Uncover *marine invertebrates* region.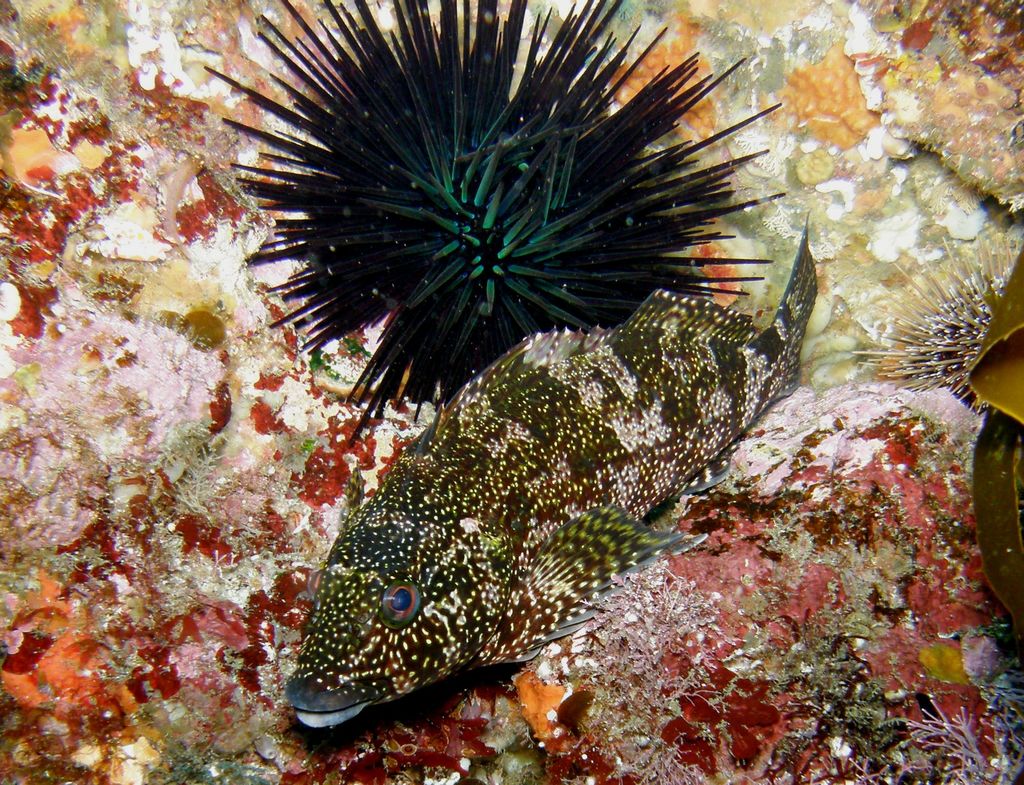
Uncovered: 877 662 1023 784.
